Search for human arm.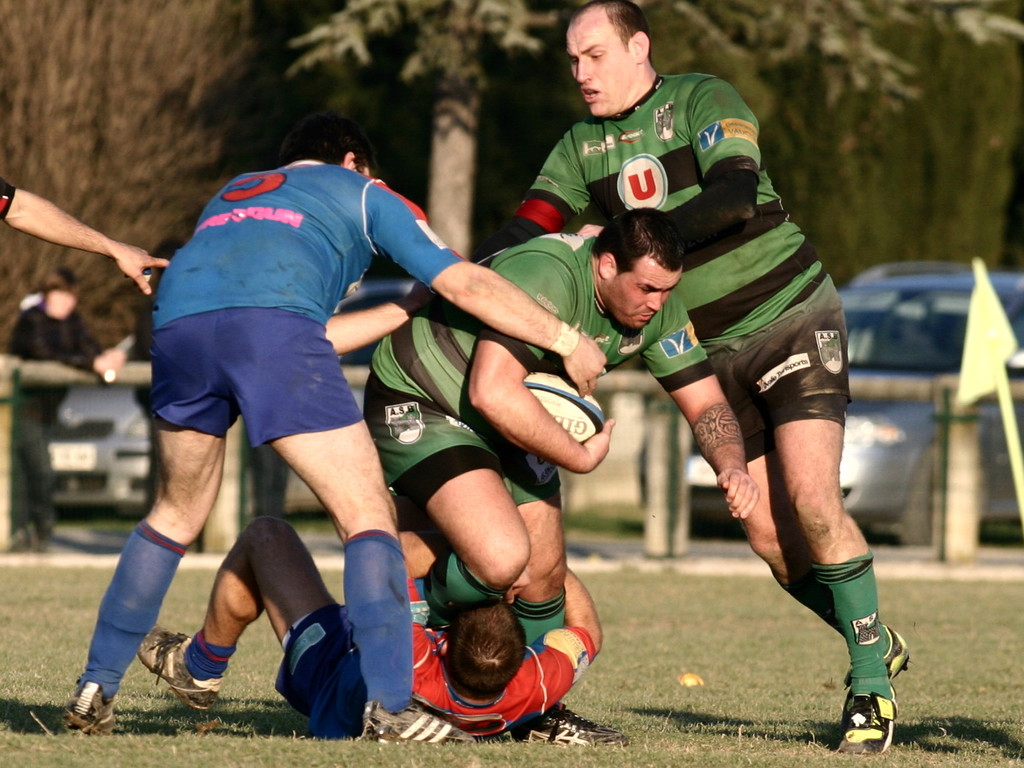
Found at bbox(638, 291, 761, 517).
